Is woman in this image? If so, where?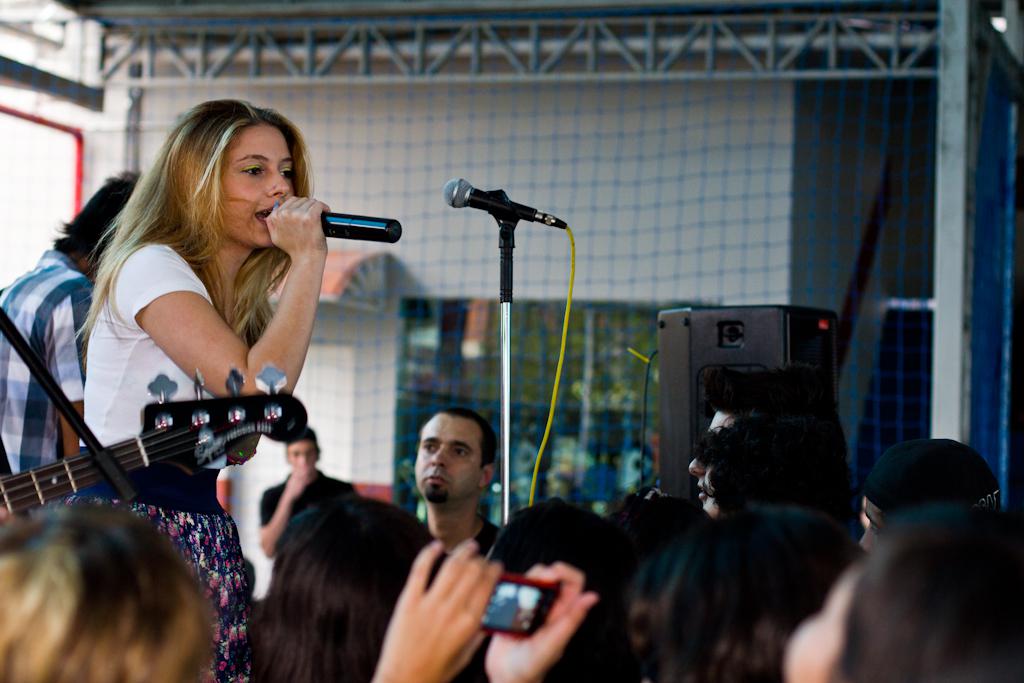
Yes, at l=376, t=508, r=1023, b=682.
